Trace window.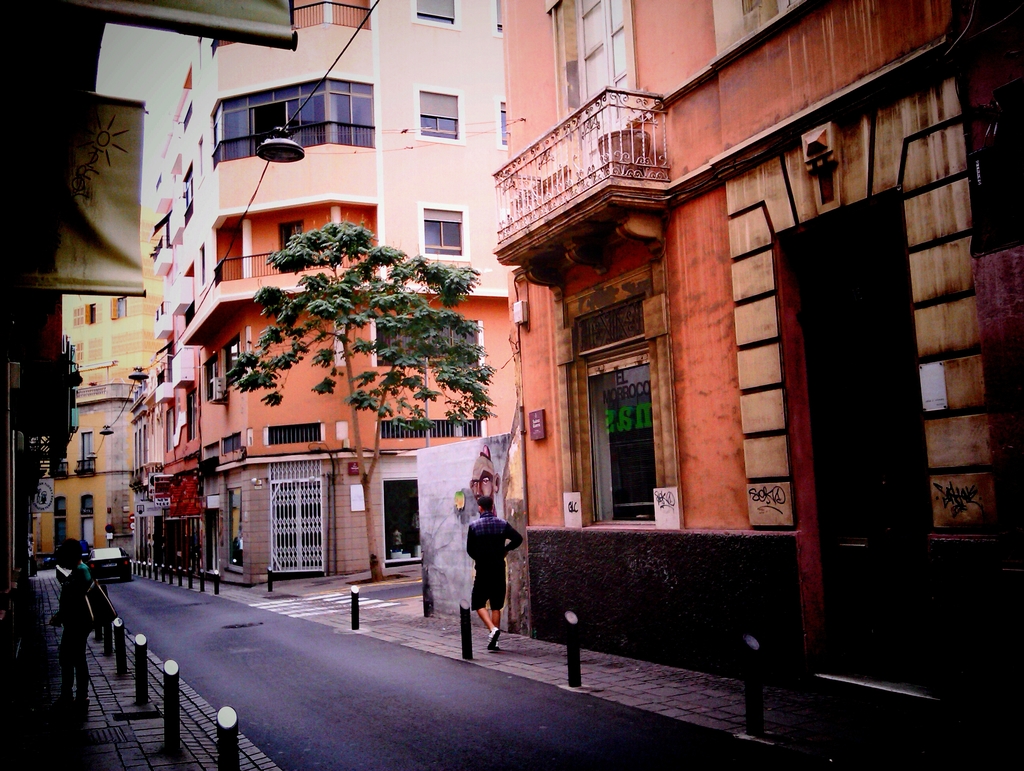
Traced to [x1=547, y1=0, x2=645, y2=122].
